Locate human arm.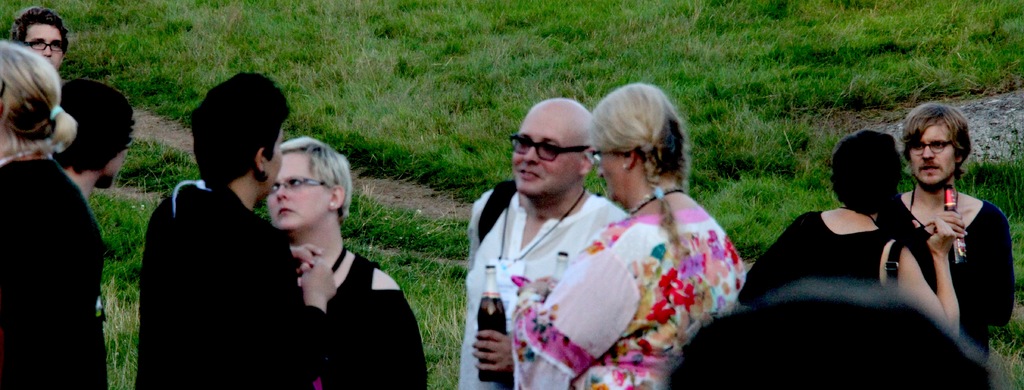
Bounding box: <bbox>504, 226, 635, 389</bbox>.
